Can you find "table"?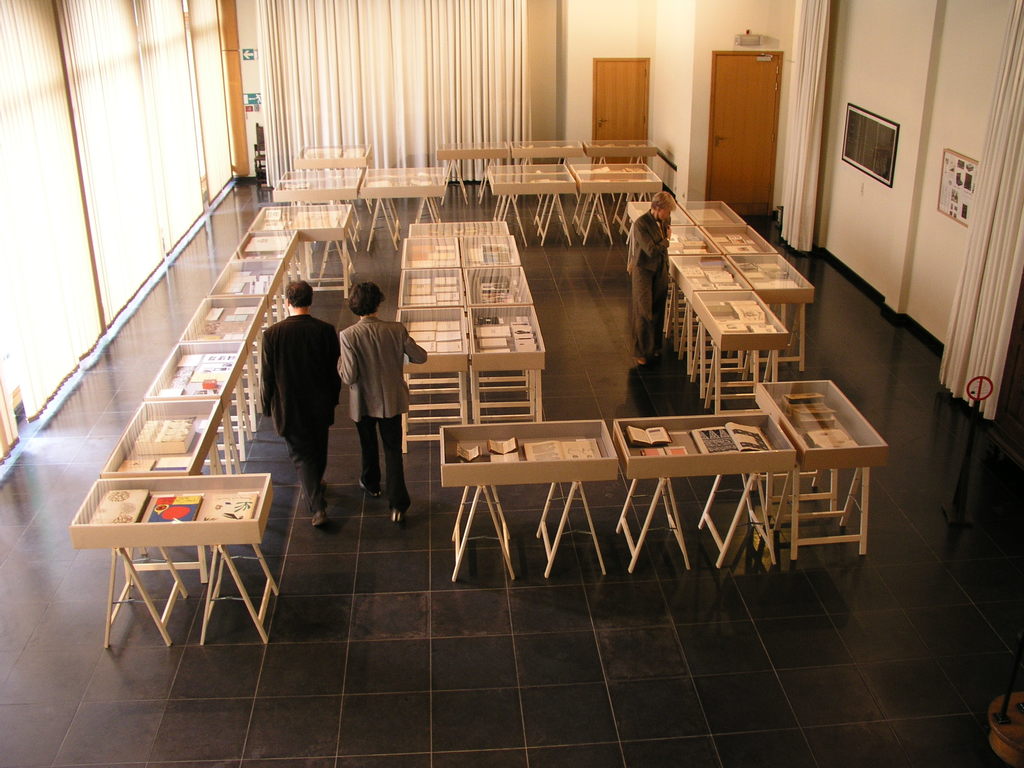
Yes, bounding box: <box>358,164,444,242</box>.
